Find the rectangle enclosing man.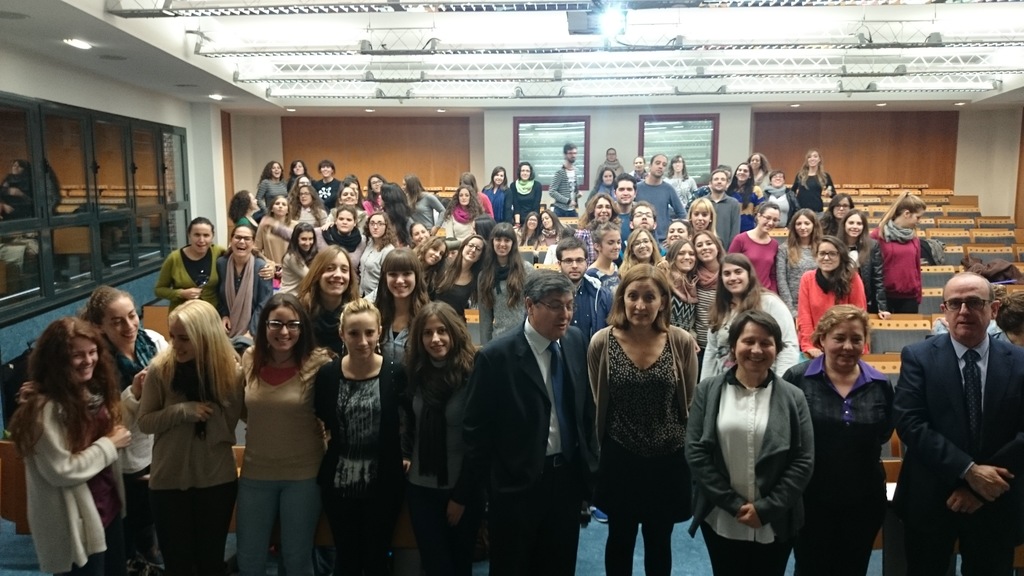
<region>548, 143, 581, 220</region>.
